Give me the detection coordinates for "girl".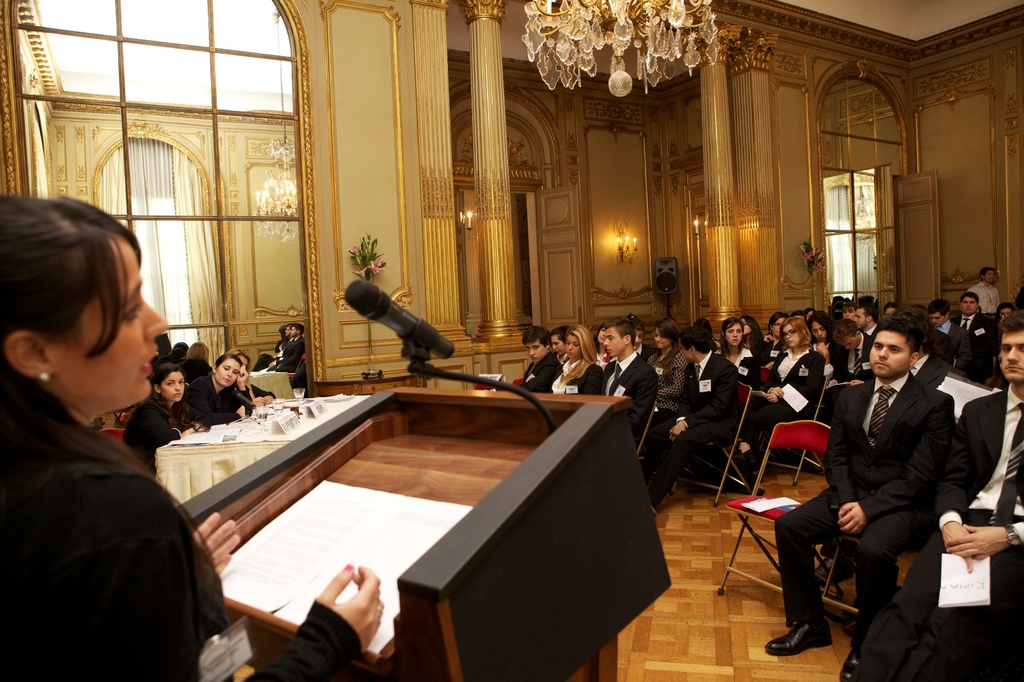
(716, 316, 760, 387).
